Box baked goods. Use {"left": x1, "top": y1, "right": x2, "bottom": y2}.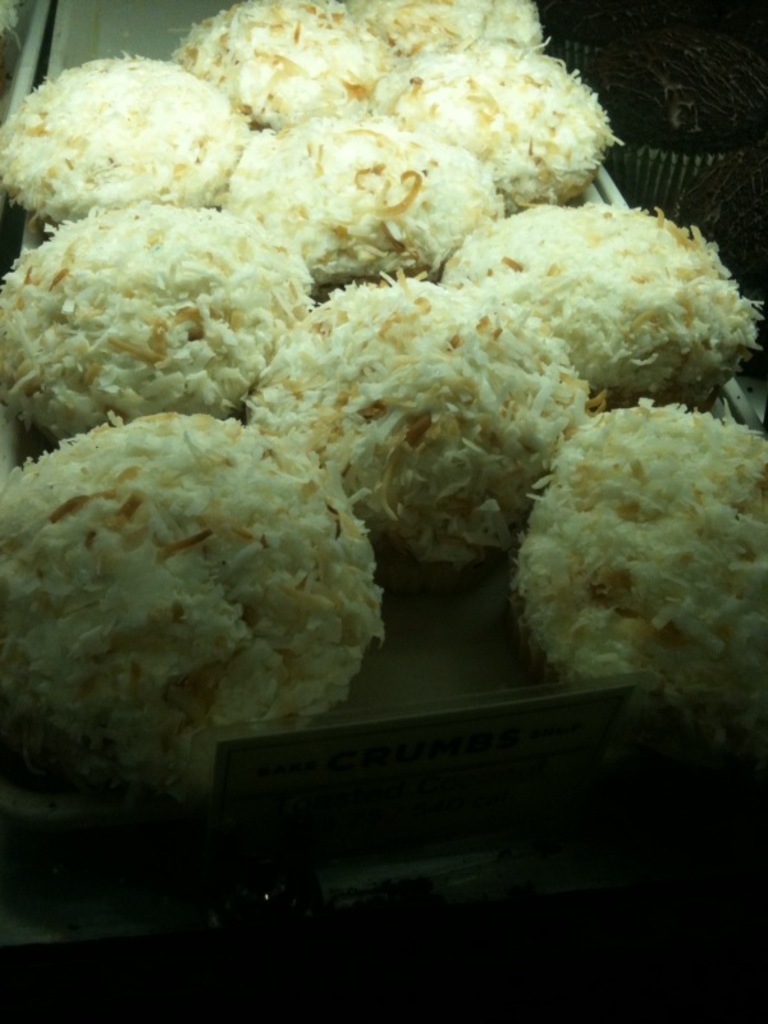
{"left": 197, "top": 0, "right": 381, "bottom": 116}.
